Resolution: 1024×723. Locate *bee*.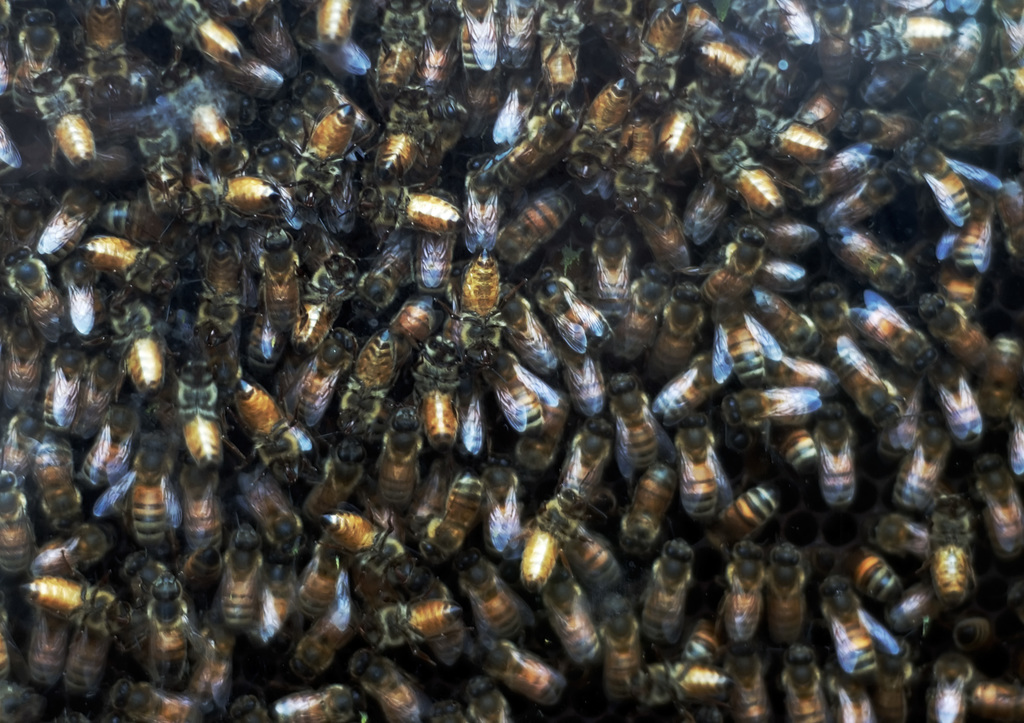
[left=232, top=376, right=323, bottom=493].
